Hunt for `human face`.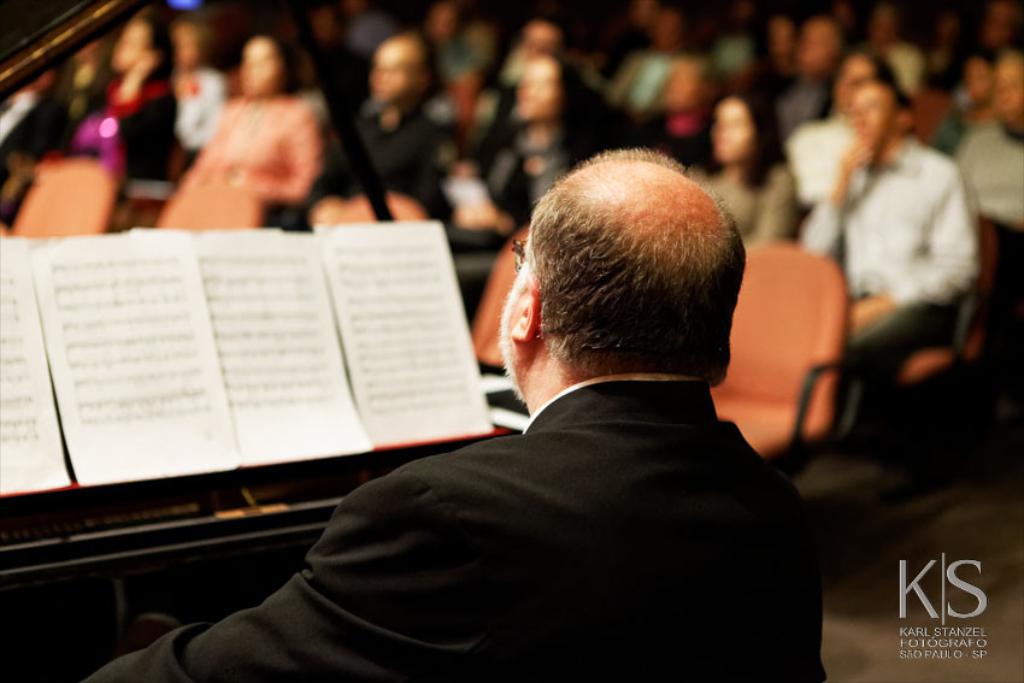
Hunted down at 116/24/142/73.
